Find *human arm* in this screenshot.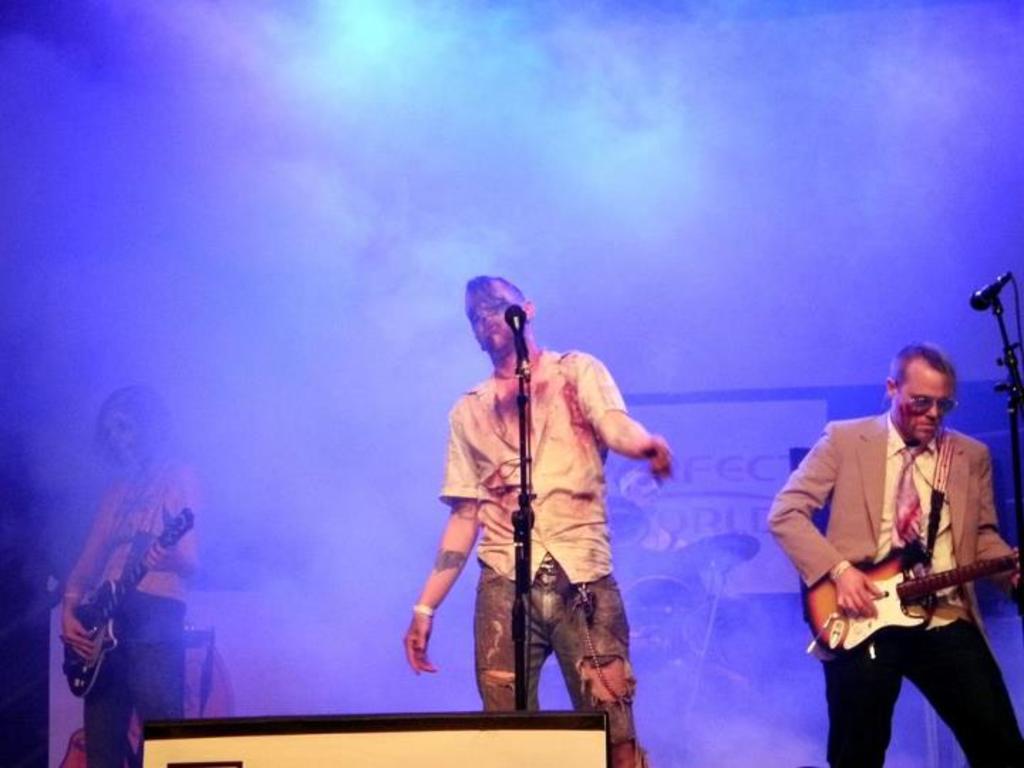
The bounding box for *human arm* is [x1=976, y1=441, x2=1023, y2=610].
